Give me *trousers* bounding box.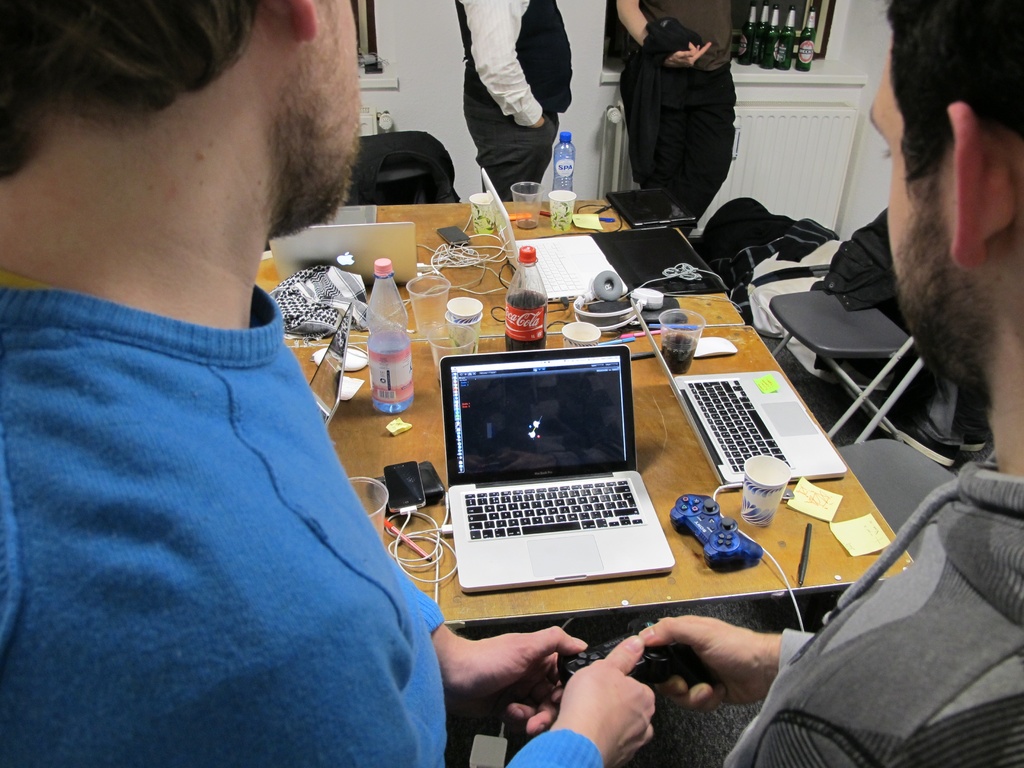
select_region(618, 67, 739, 226).
